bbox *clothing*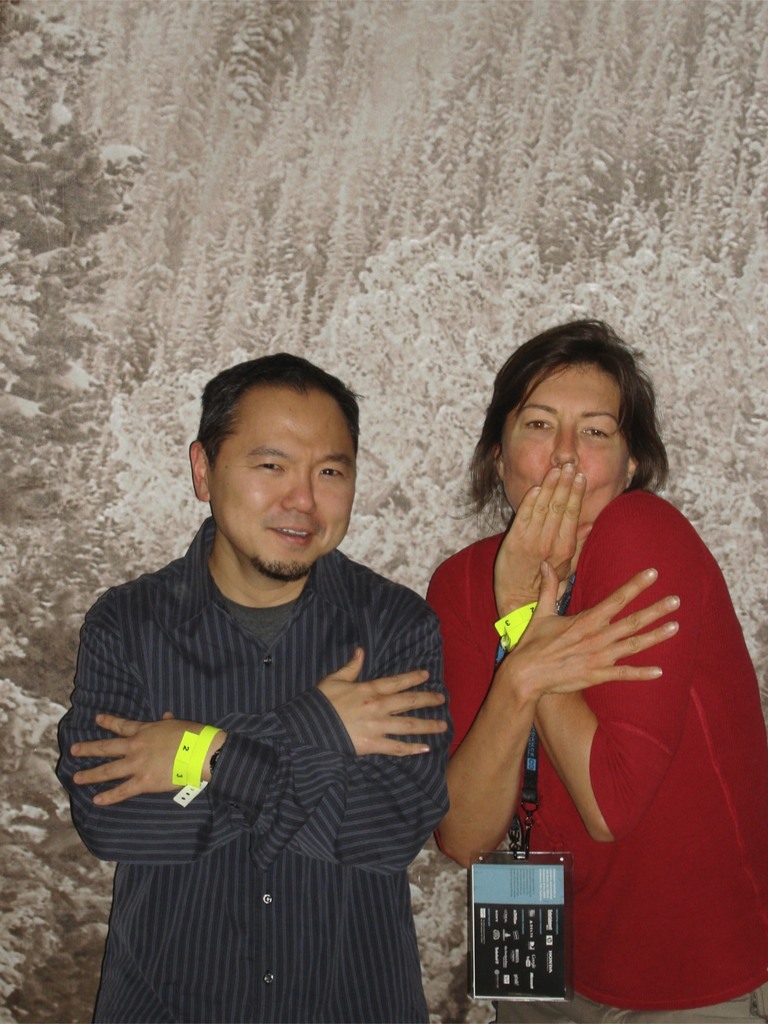
<region>427, 488, 767, 1023</region>
